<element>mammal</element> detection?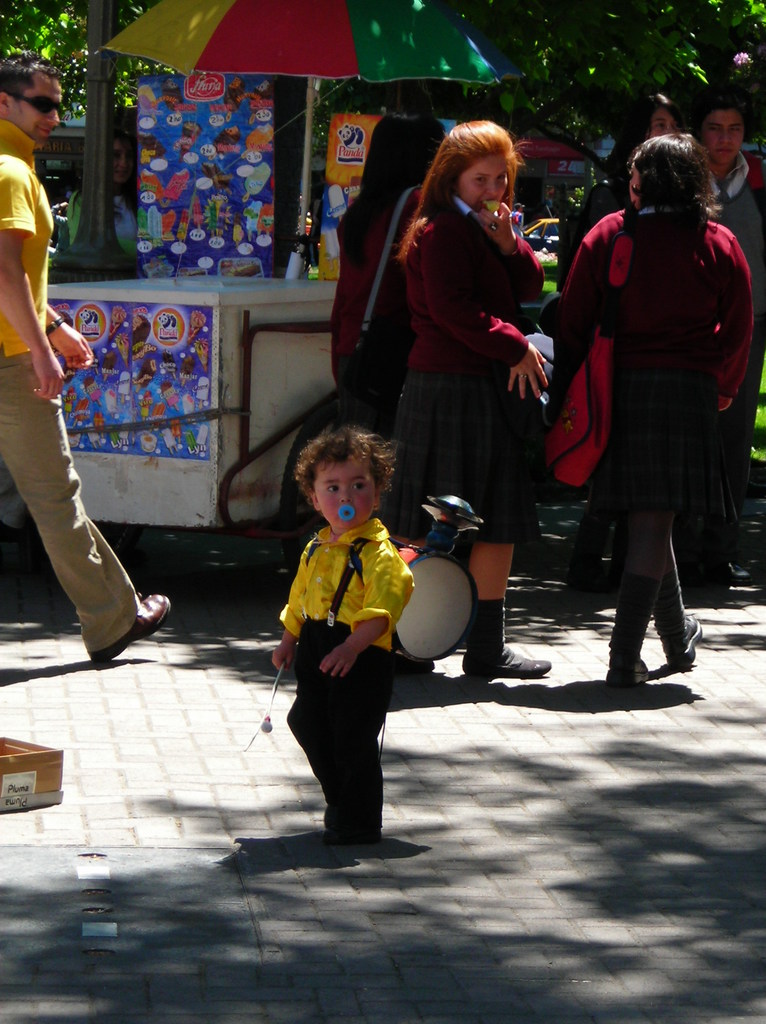
region(267, 419, 414, 849)
